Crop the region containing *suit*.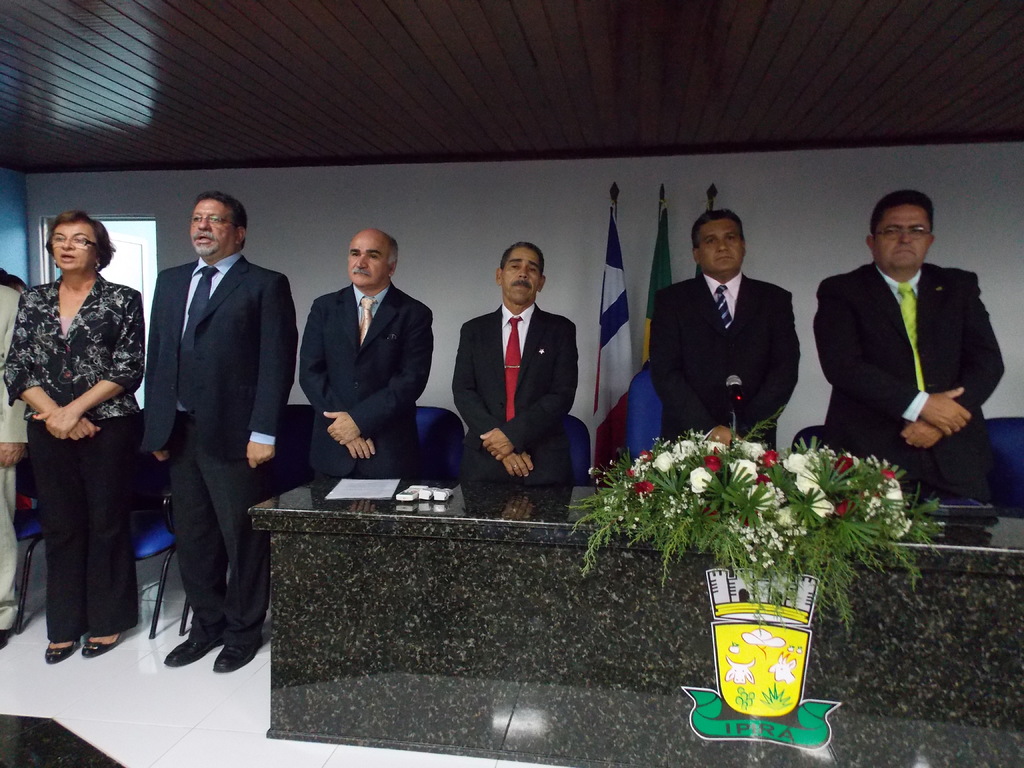
Crop region: 300,278,432,479.
